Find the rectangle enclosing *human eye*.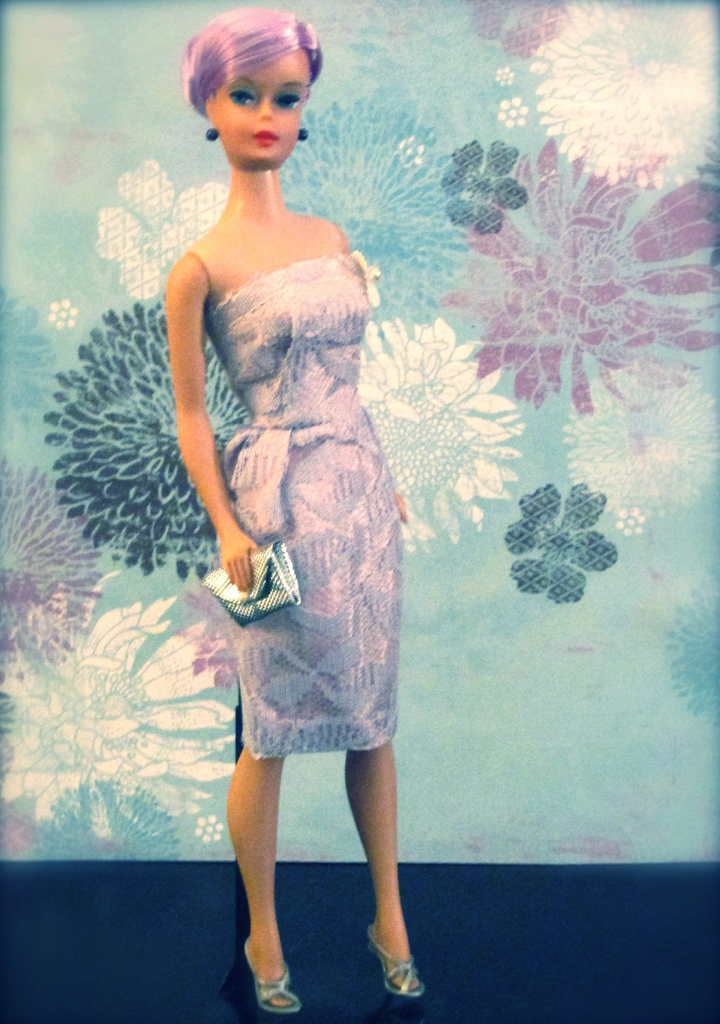
(219,81,263,111).
